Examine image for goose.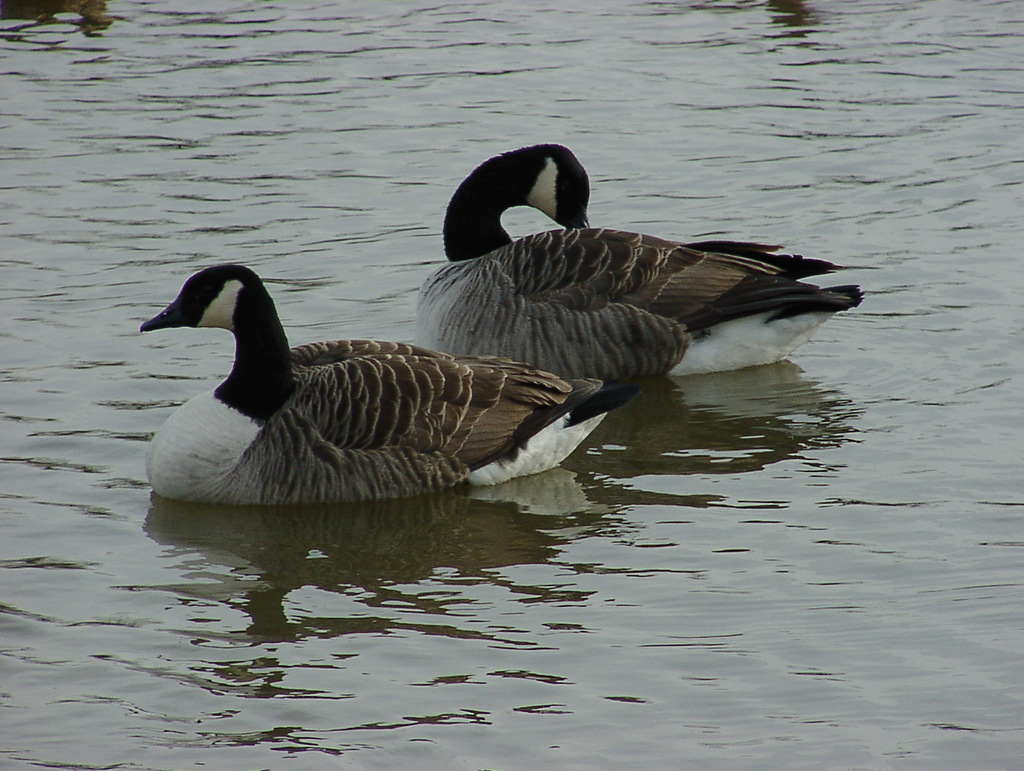
Examination result: left=140, top=263, right=644, bottom=503.
